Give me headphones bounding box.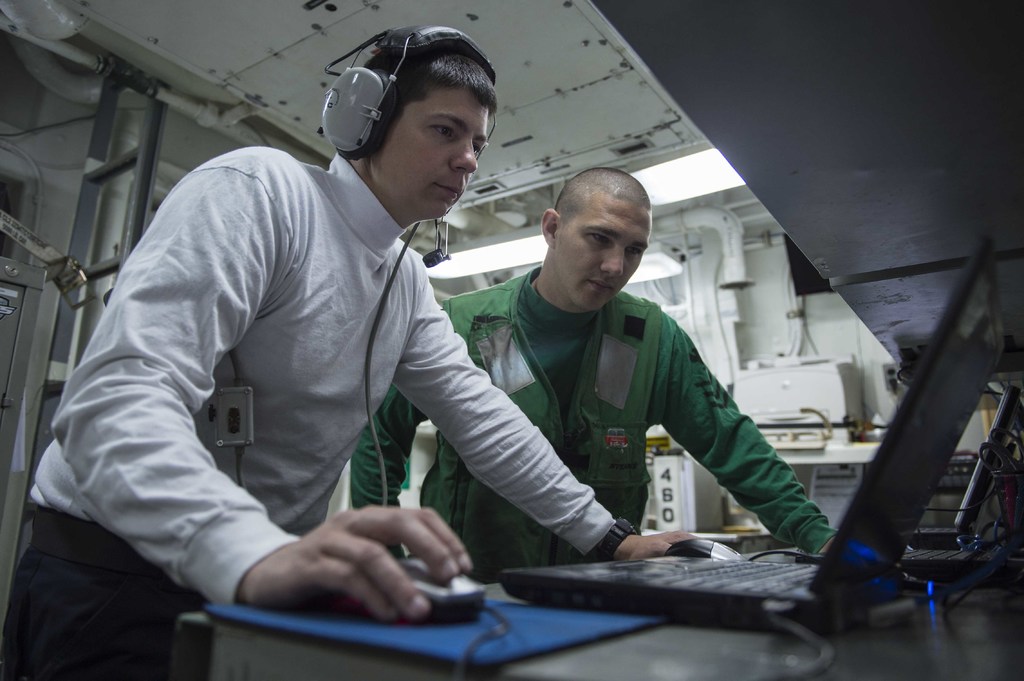
(298, 19, 503, 527).
